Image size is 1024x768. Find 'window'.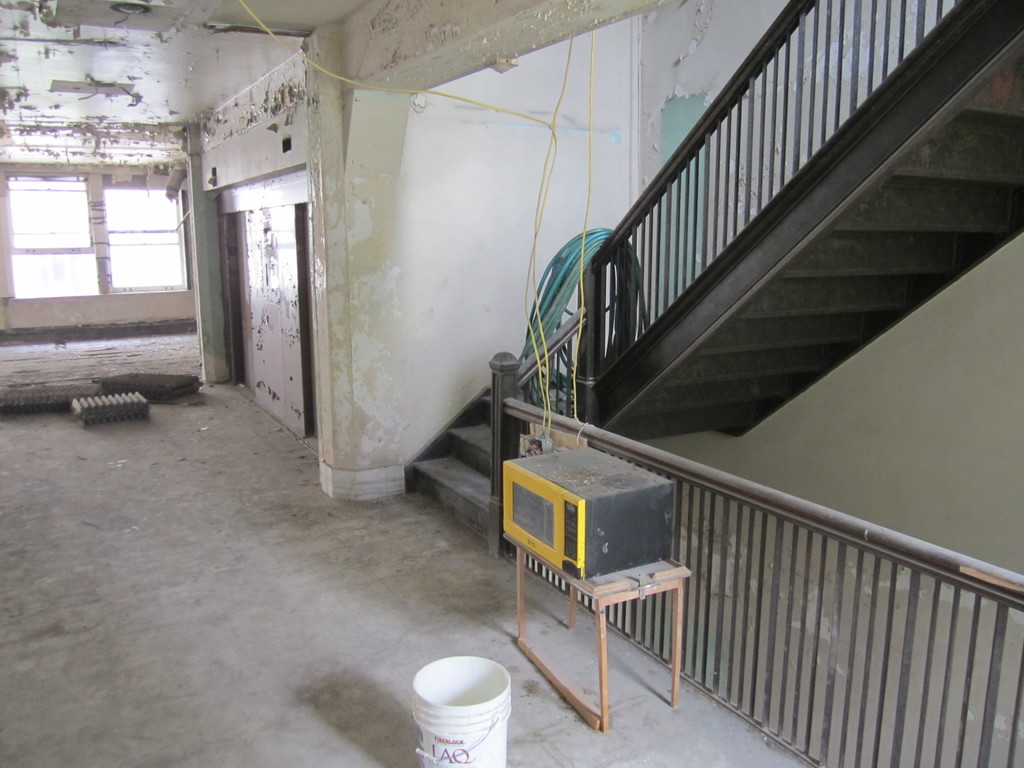
crop(11, 140, 199, 318).
